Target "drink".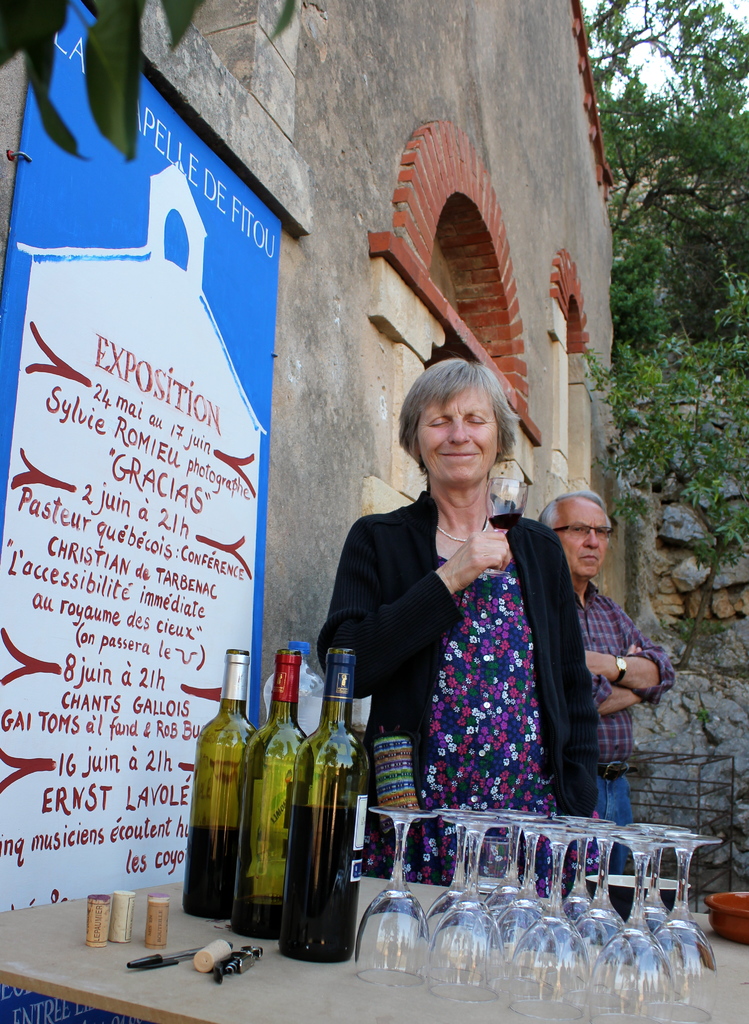
Target region: 185, 825, 236, 927.
